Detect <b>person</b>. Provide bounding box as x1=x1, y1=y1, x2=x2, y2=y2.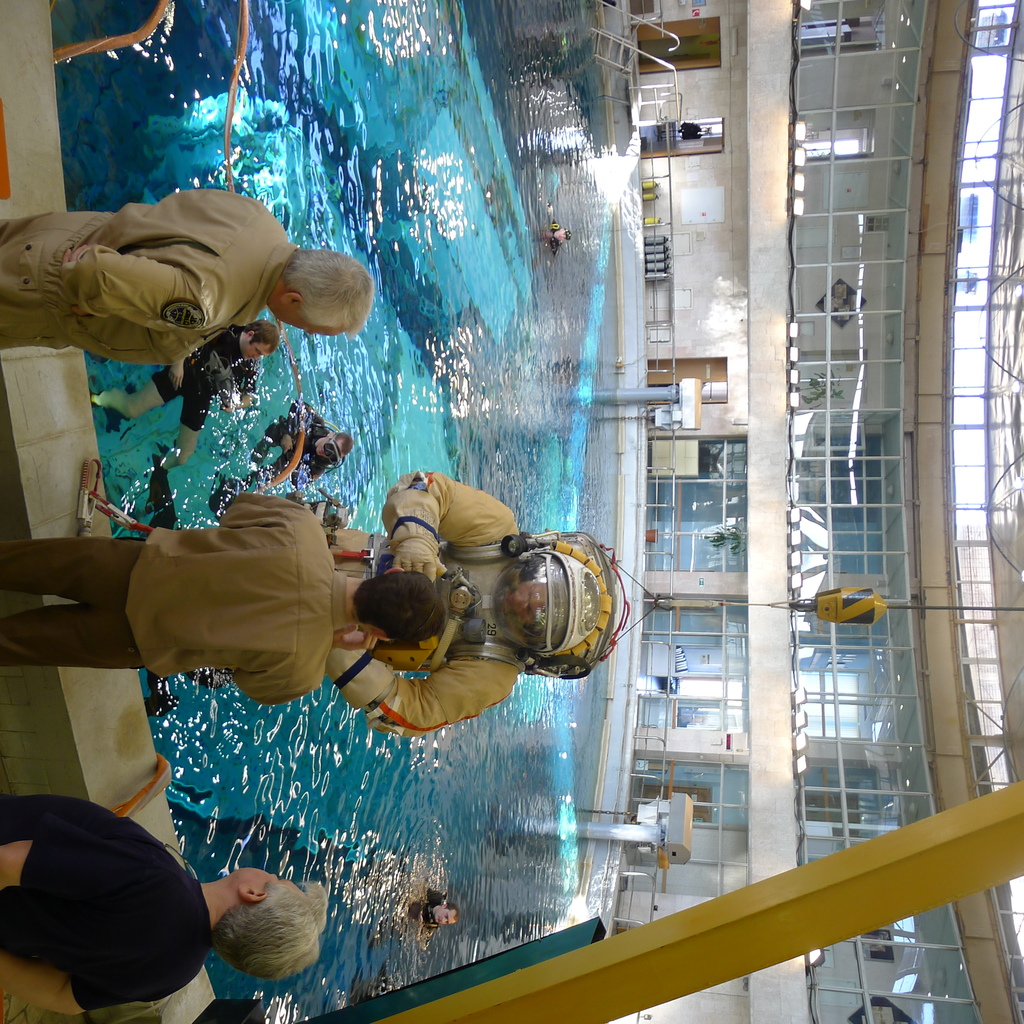
x1=0, y1=796, x2=326, y2=1019.
